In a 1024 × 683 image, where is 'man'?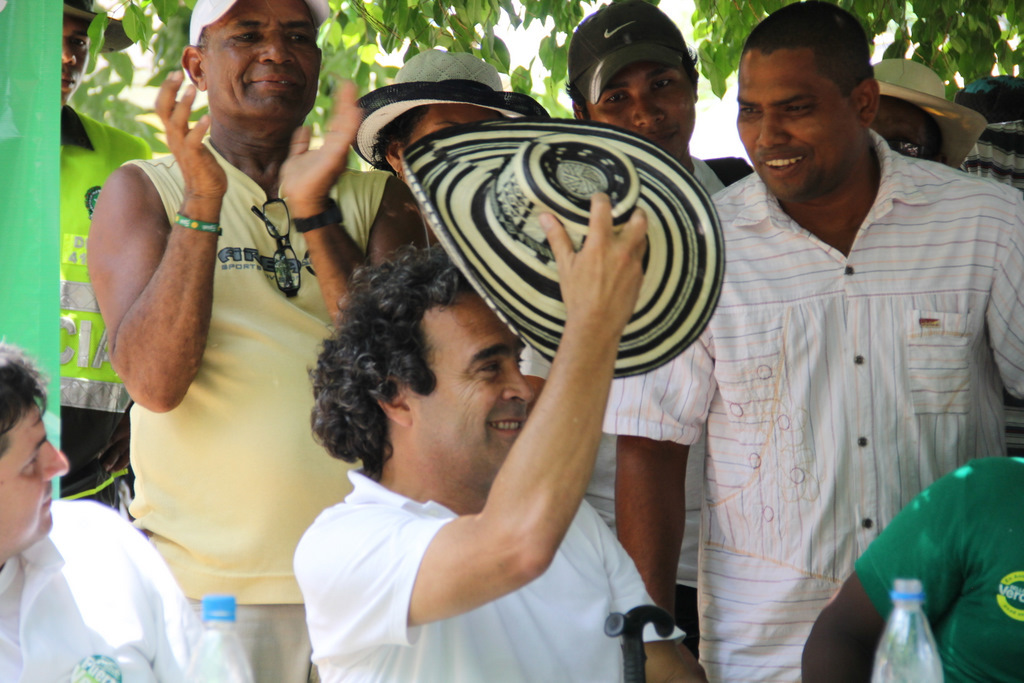
pyautogui.locateOnScreen(871, 60, 989, 171).
